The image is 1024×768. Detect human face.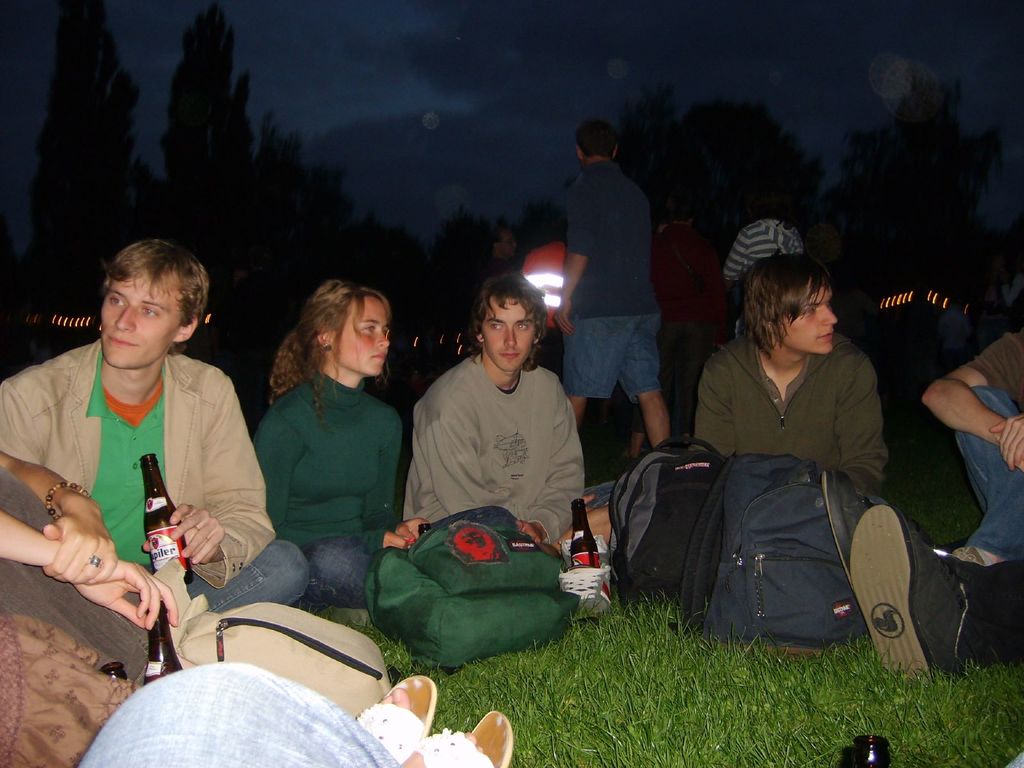
Detection: left=485, top=301, right=538, bottom=374.
